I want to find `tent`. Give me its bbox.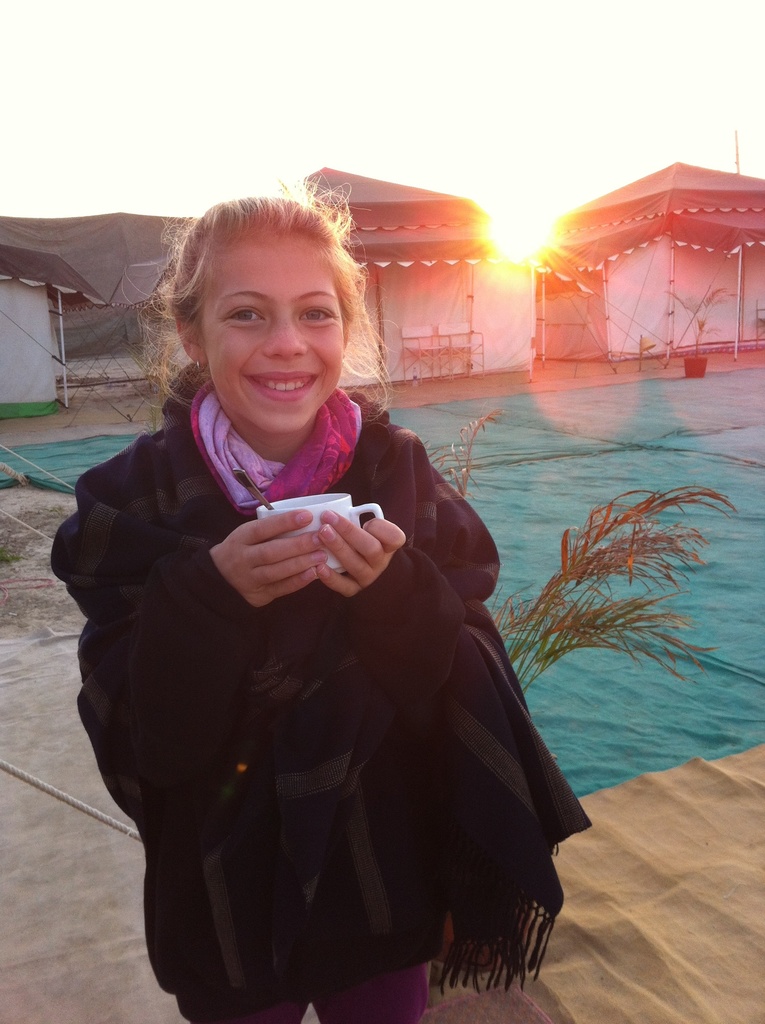
BBox(0, 203, 199, 425).
